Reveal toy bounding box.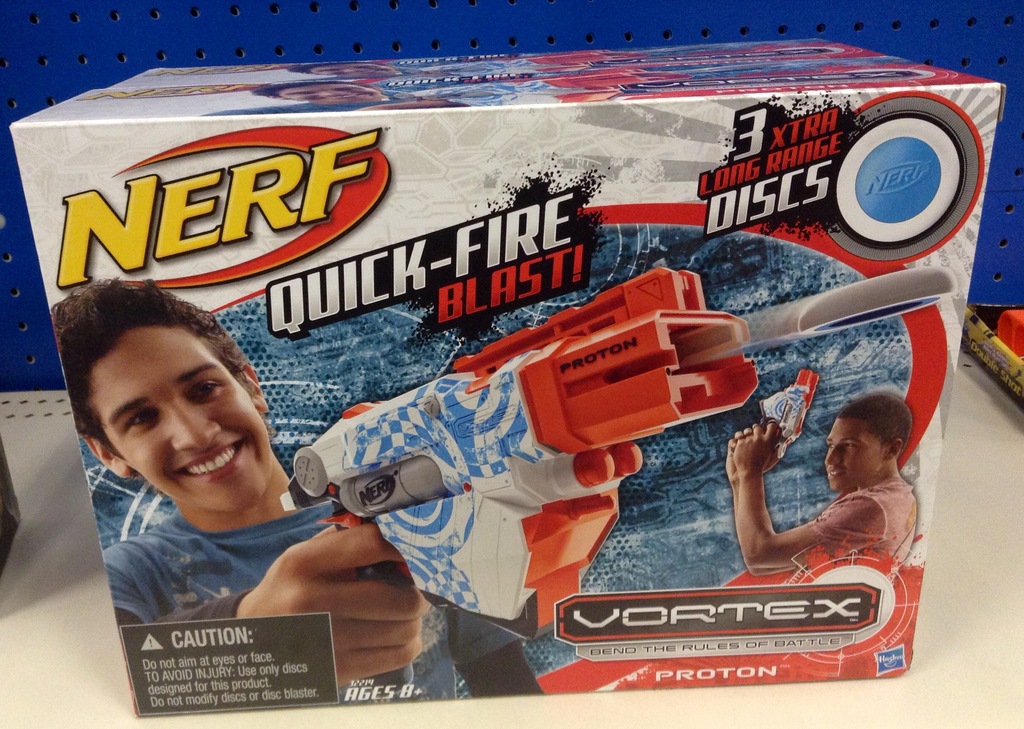
Revealed: x1=307 y1=279 x2=815 y2=614.
